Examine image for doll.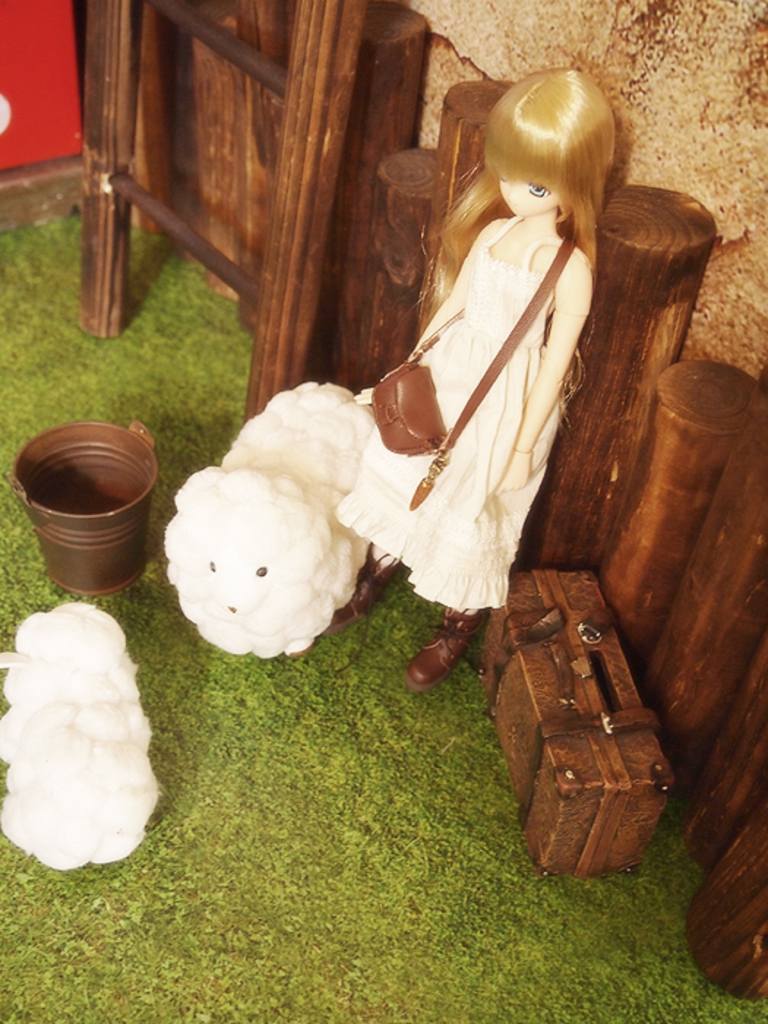
Examination result: x1=328, y1=61, x2=626, y2=696.
